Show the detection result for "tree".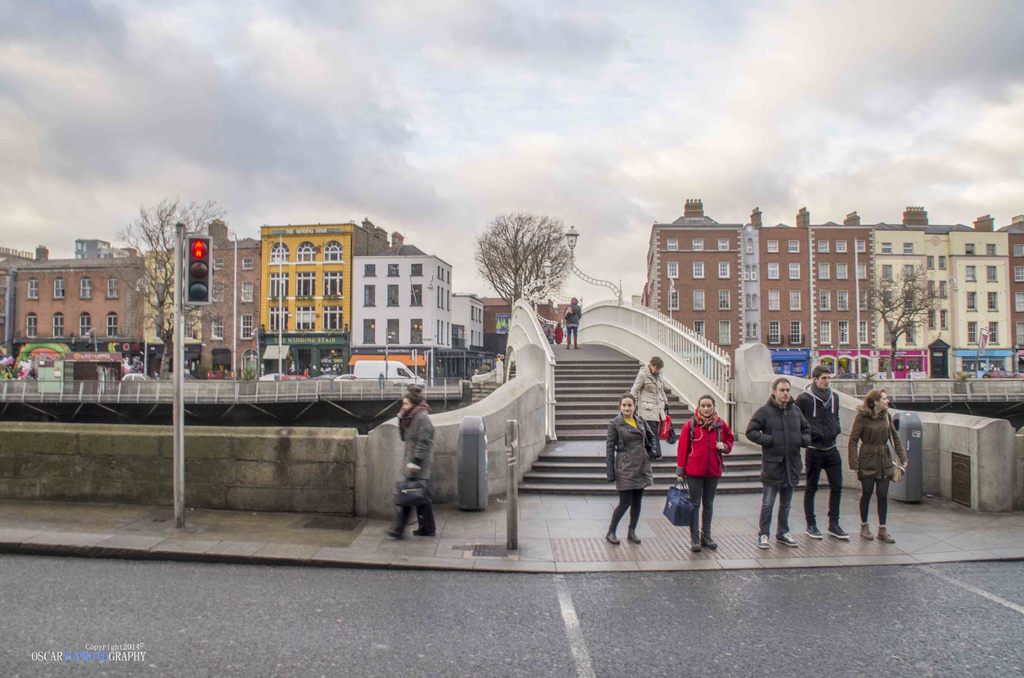
region(858, 259, 952, 377).
